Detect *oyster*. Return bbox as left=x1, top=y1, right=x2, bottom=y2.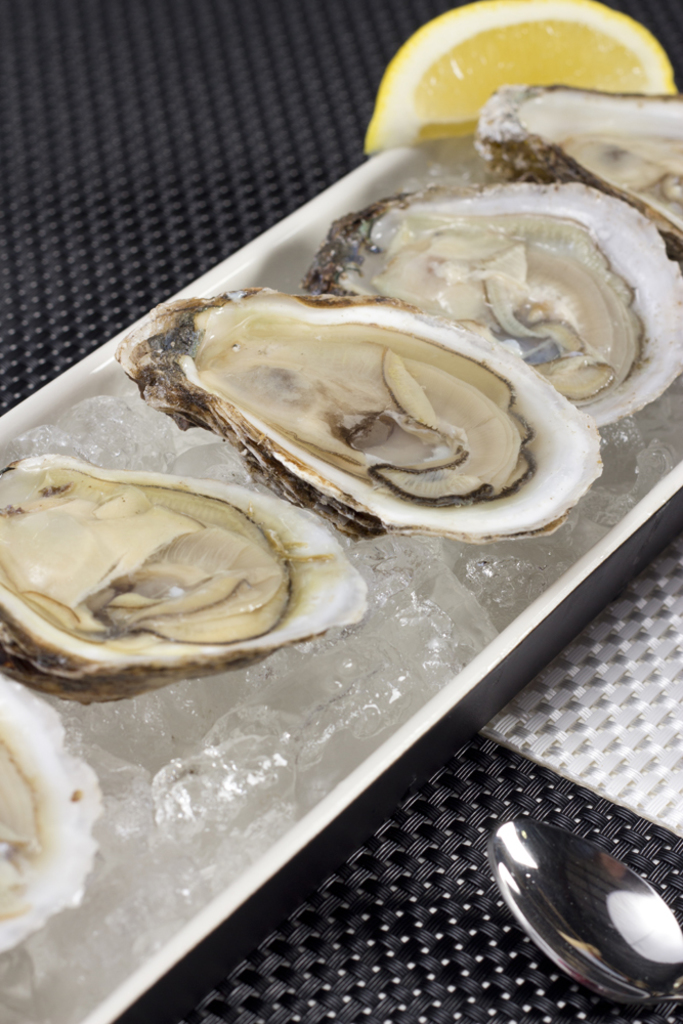
left=472, top=75, right=682, bottom=251.
